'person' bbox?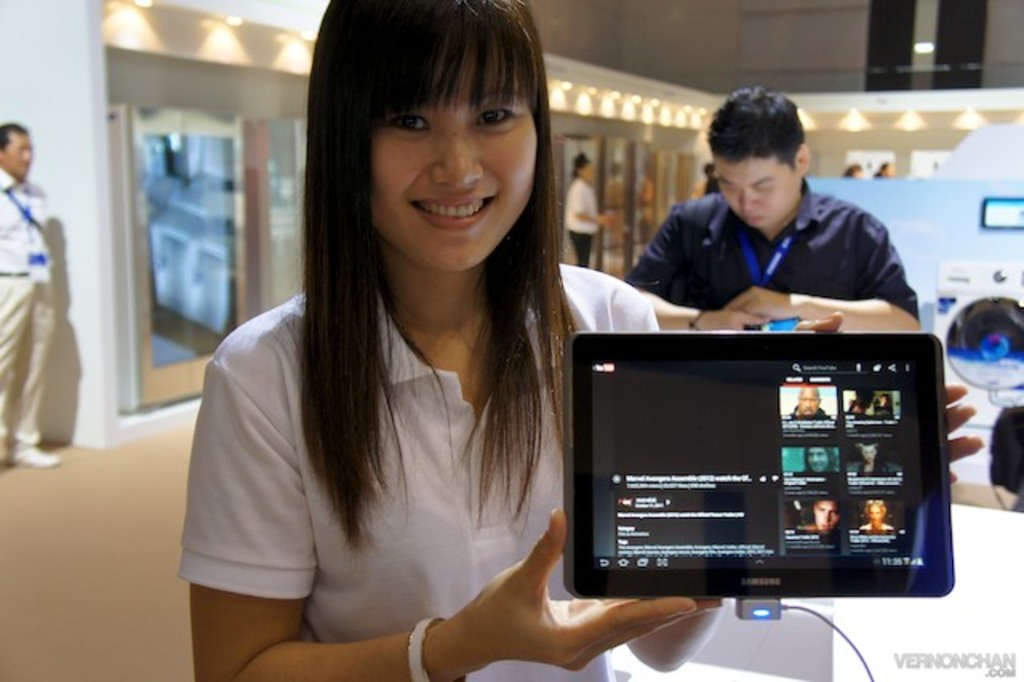
<box>872,392,891,423</box>
